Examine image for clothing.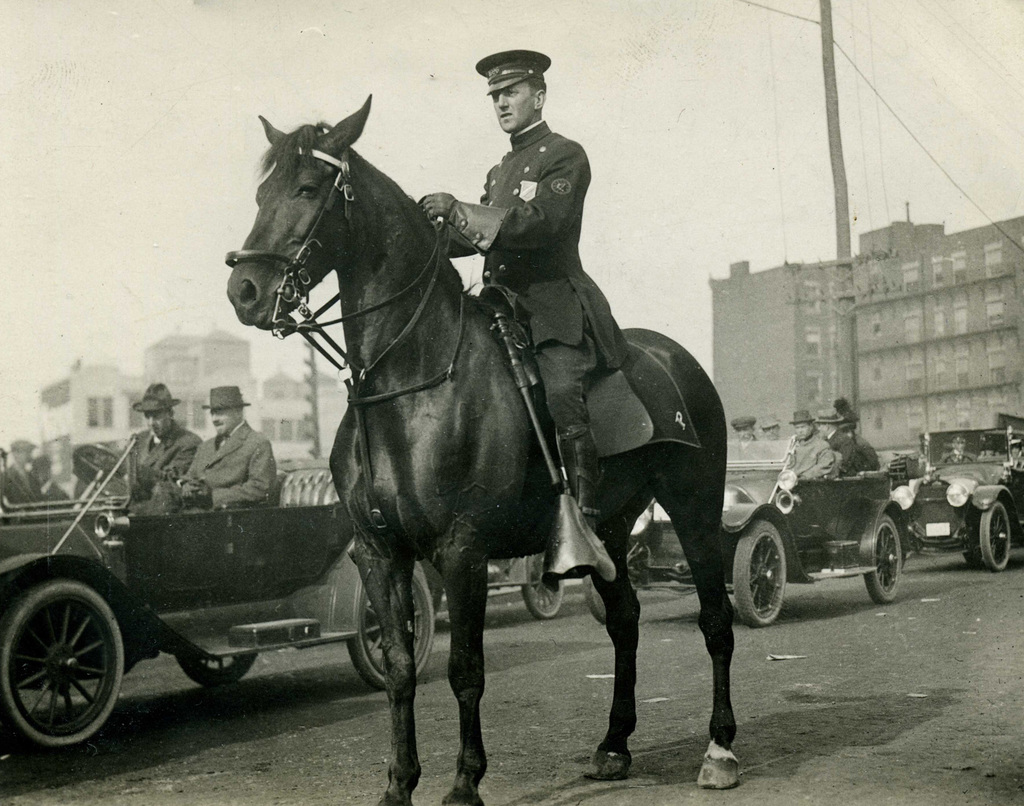
Examination result: detection(490, 118, 636, 504).
